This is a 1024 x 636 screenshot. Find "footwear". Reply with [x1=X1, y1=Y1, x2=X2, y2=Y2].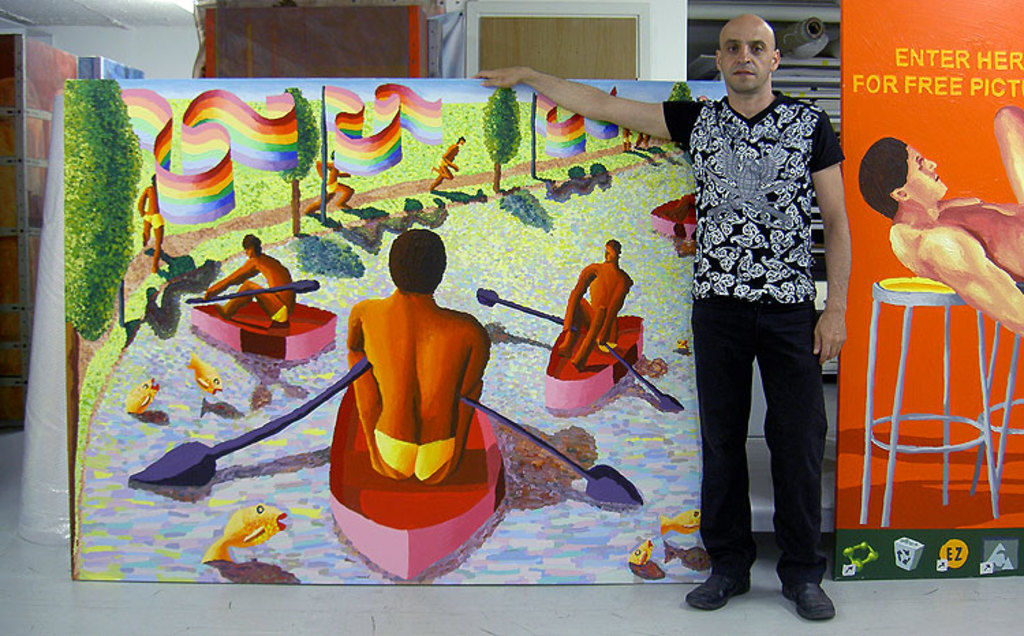
[x1=784, y1=584, x2=840, y2=625].
